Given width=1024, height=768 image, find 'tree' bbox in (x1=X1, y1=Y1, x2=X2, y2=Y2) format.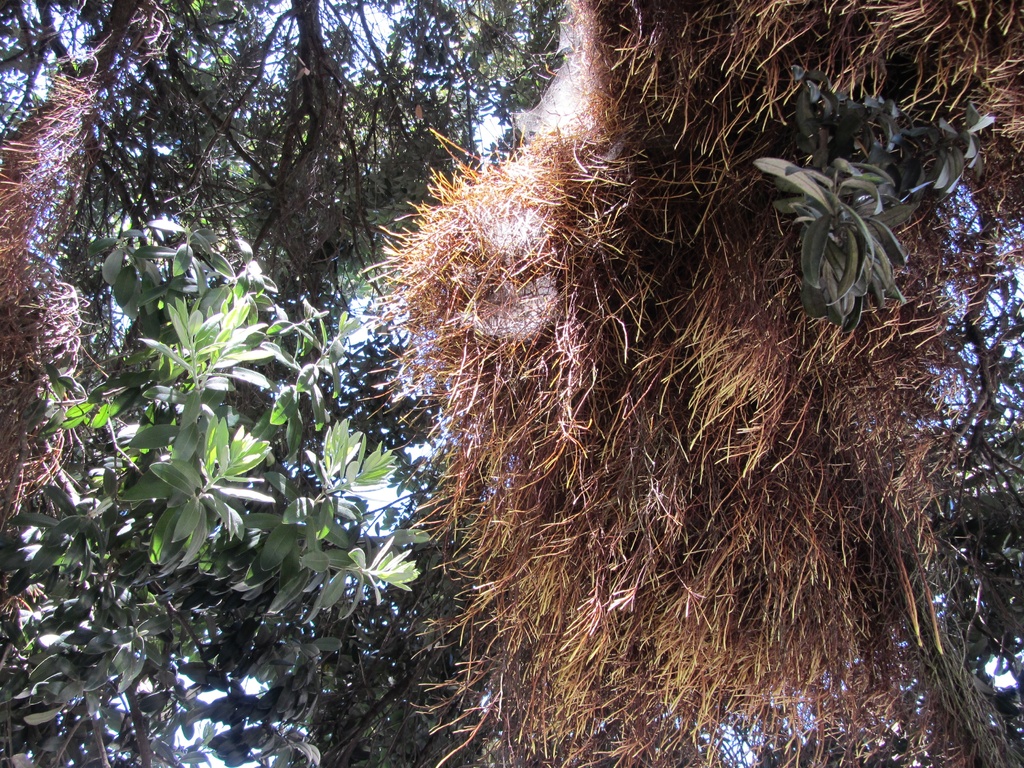
(x1=0, y1=0, x2=1023, y2=767).
